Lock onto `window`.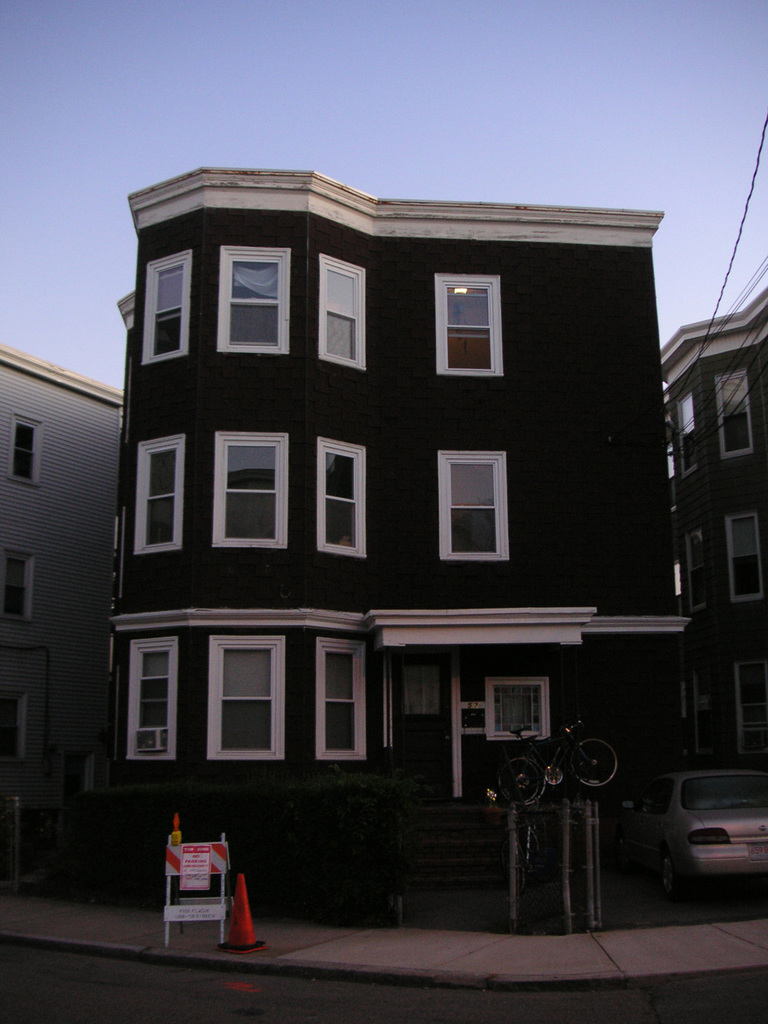
Locked: 309 424 370 570.
